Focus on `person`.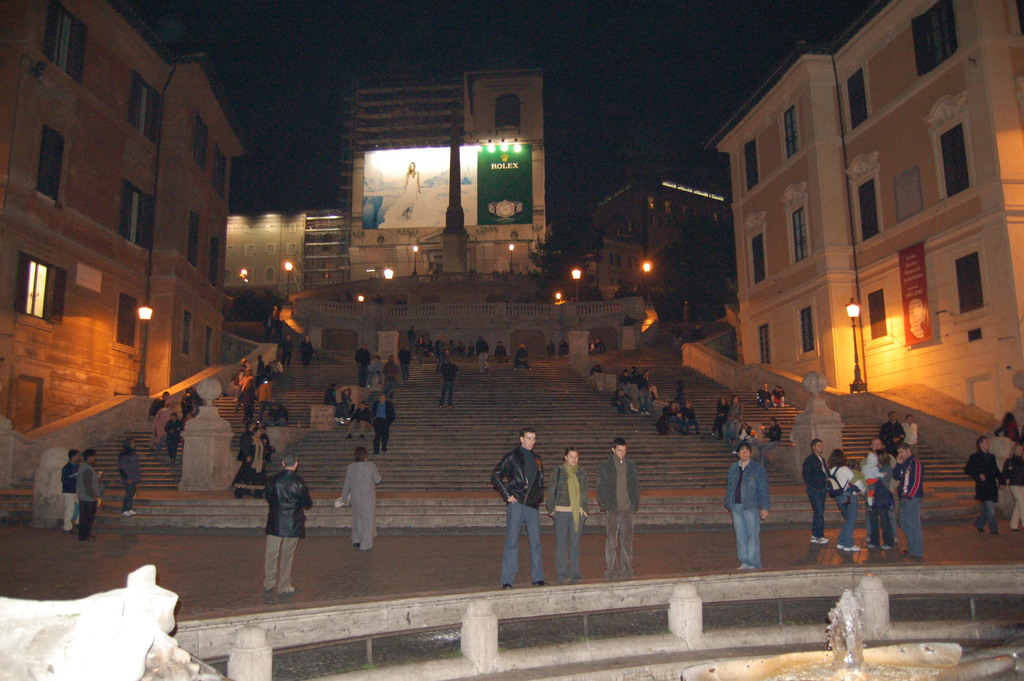
Focused at {"x1": 339, "y1": 443, "x2": 381, "y2": 552}.
